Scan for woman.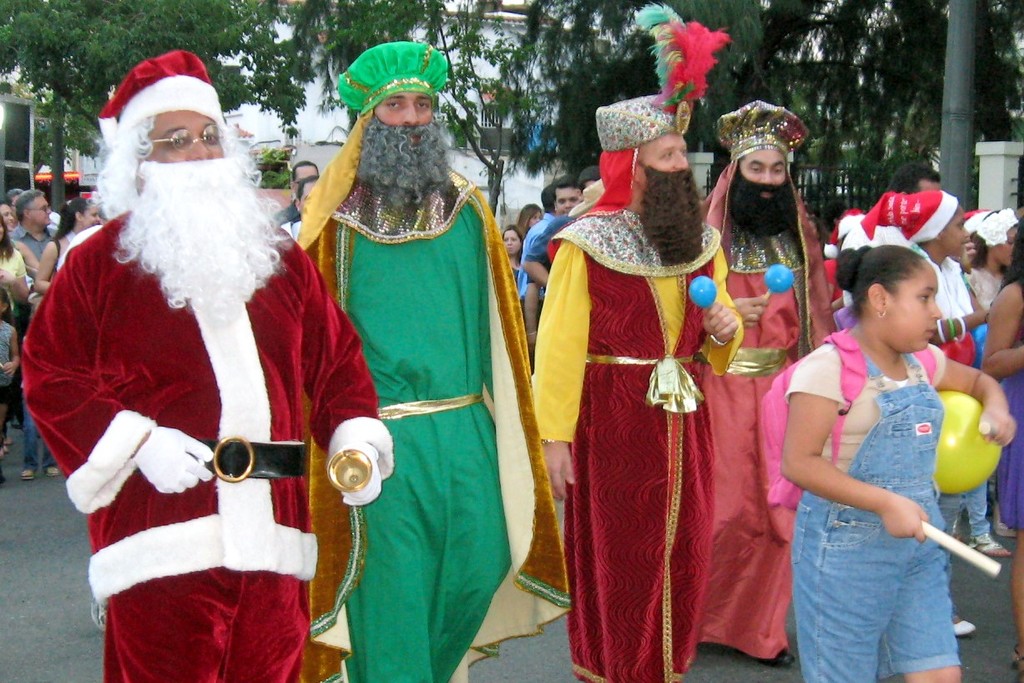
Scan result: <bbox>505, 224, 528, 283</bbox>.
